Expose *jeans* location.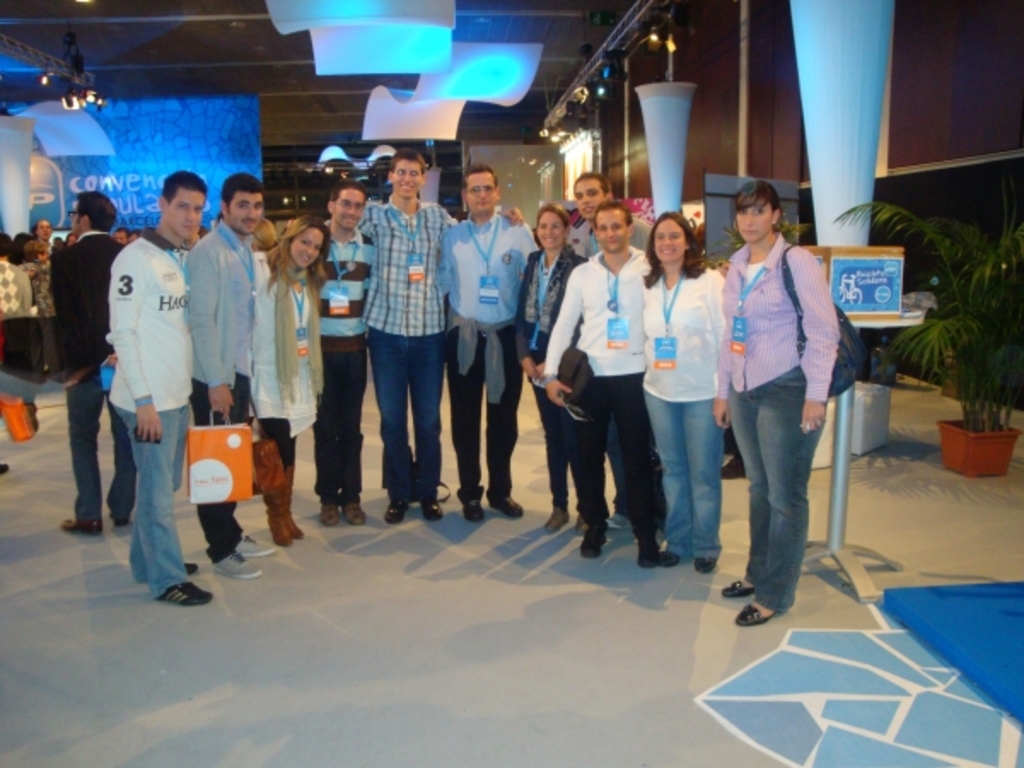
Exposed at BBox(643, 391, 720, 556).
